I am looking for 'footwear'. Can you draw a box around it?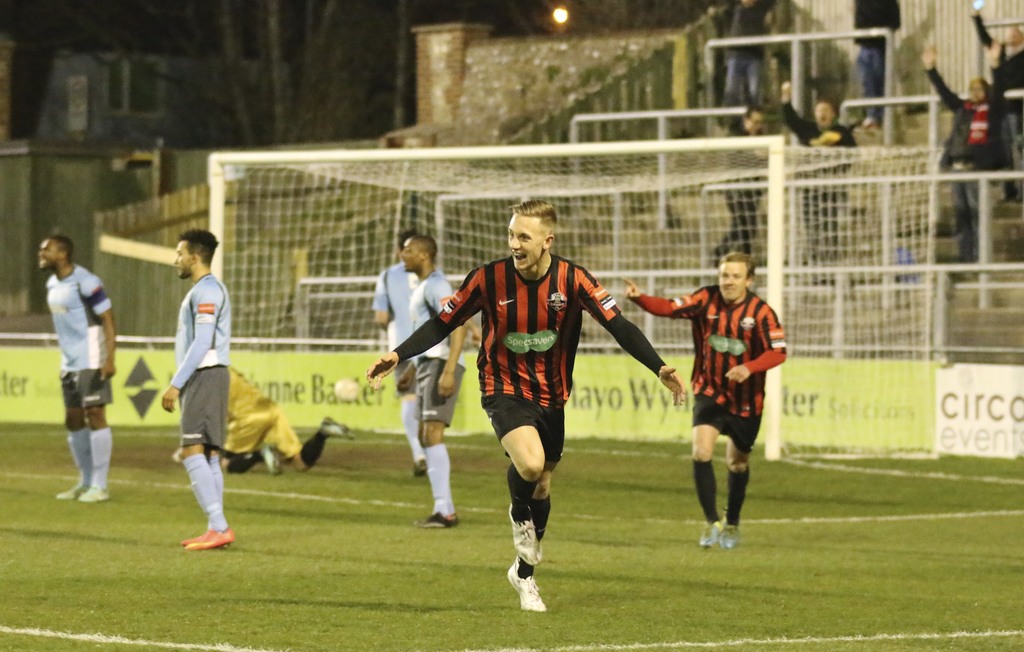
Sure, the bounding box is [left=181, top=525, right=213, bottom=545].
